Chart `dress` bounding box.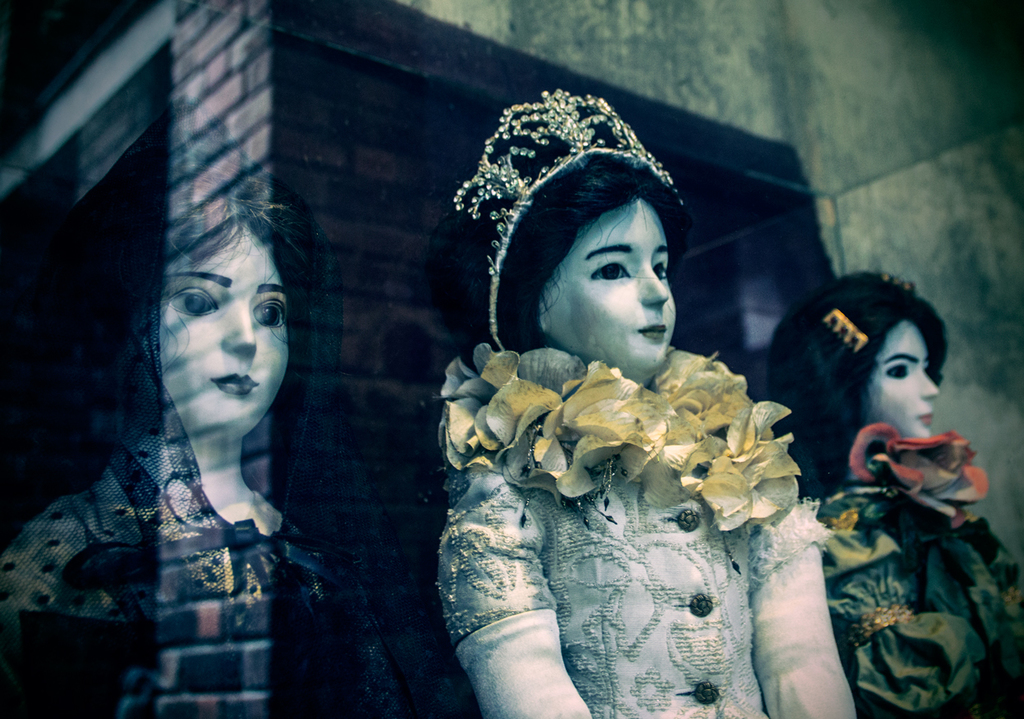
Charted: left=434, top=335, right=856, bottom=718.
